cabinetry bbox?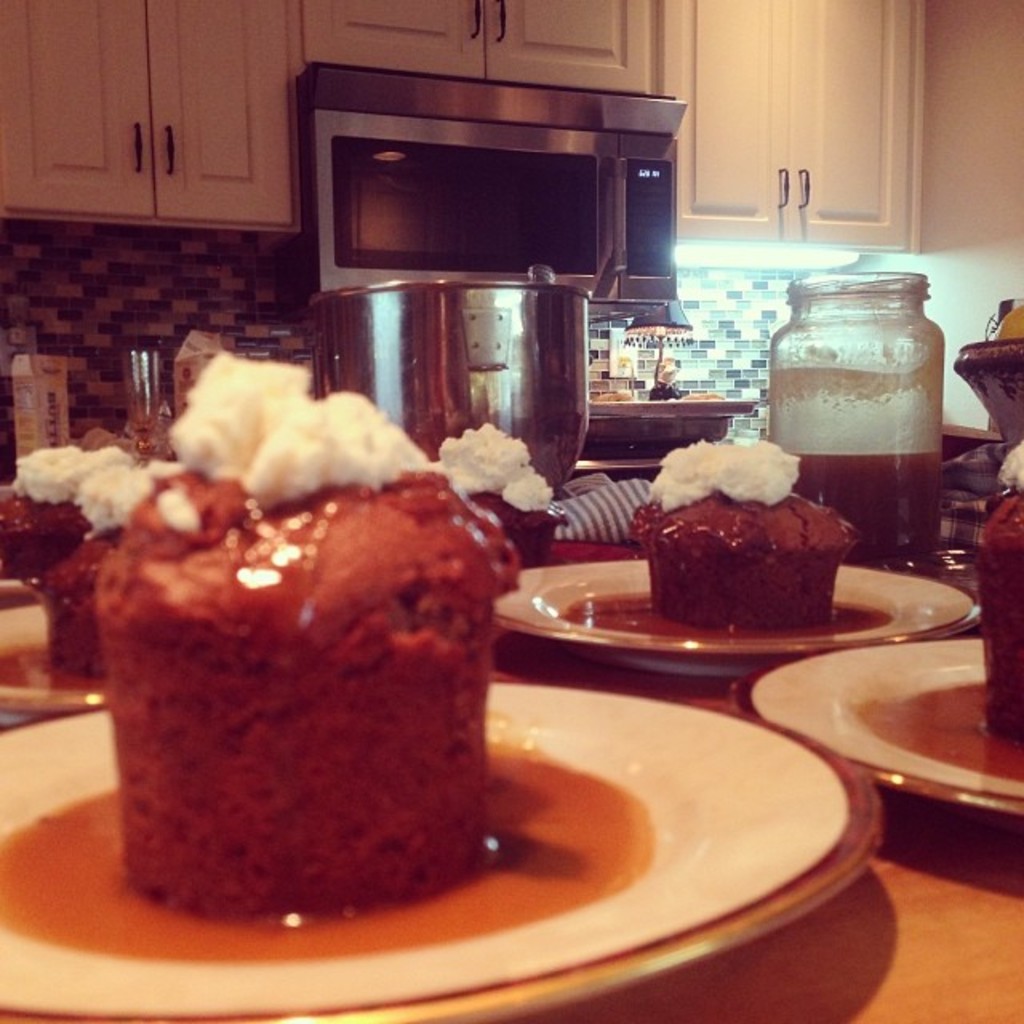
(658, 0, 930, 256)
